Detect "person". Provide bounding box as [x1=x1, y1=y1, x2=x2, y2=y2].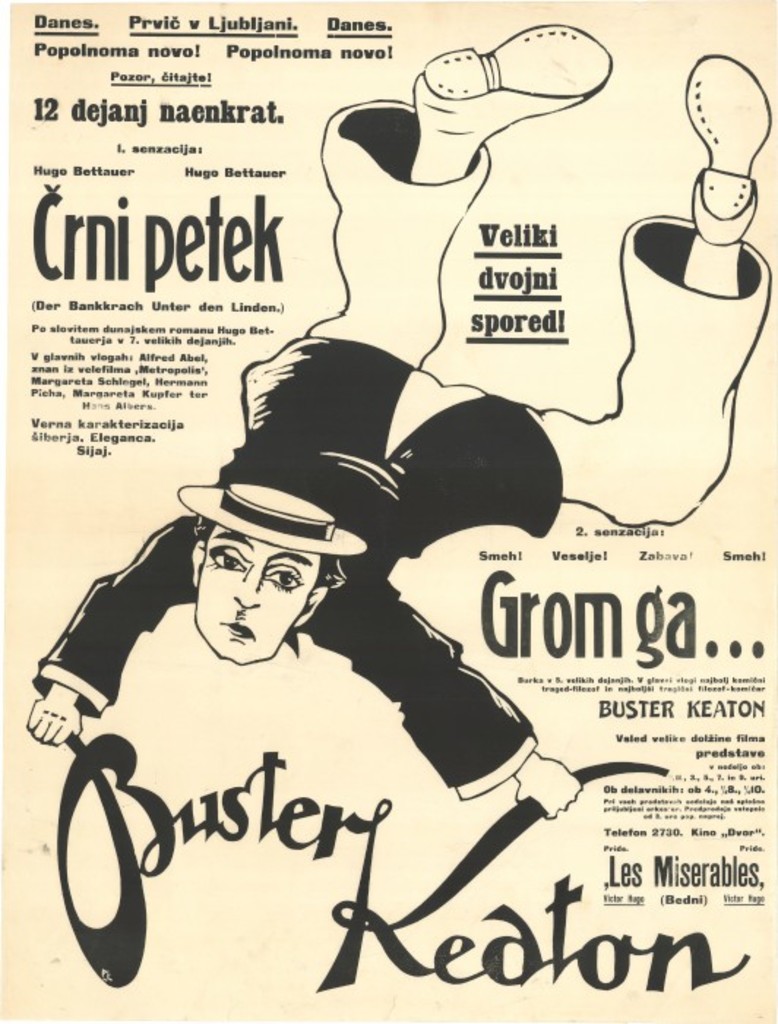
[x1=23, y1=34, x2=771, y2=819].
